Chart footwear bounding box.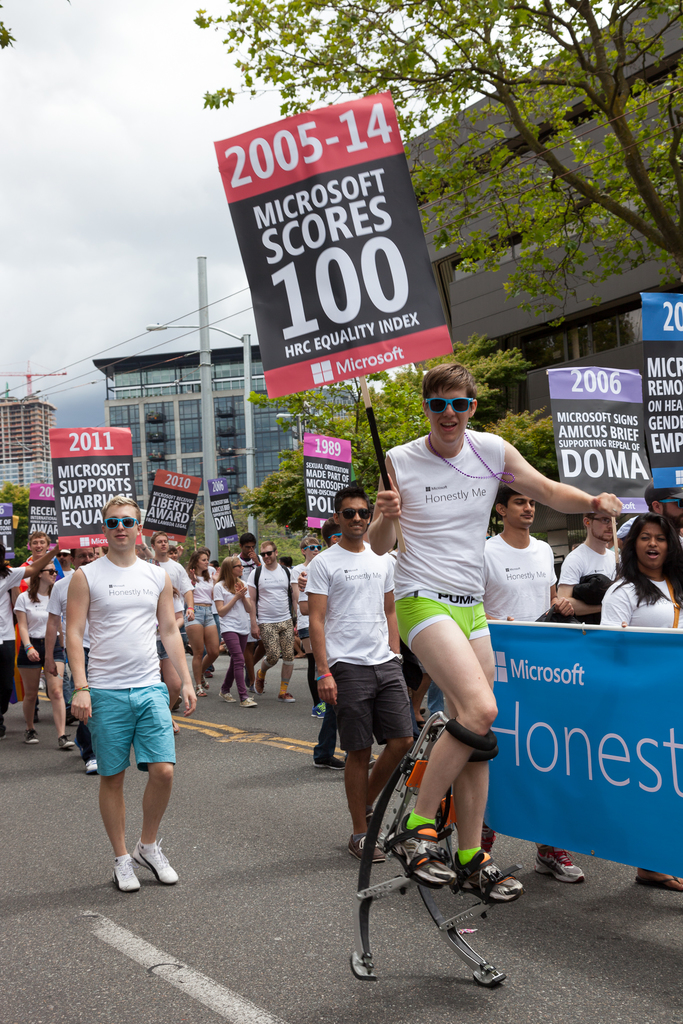
Charted: {"left": 306, "top": 698, "right": 327, "bottom": 721}.
